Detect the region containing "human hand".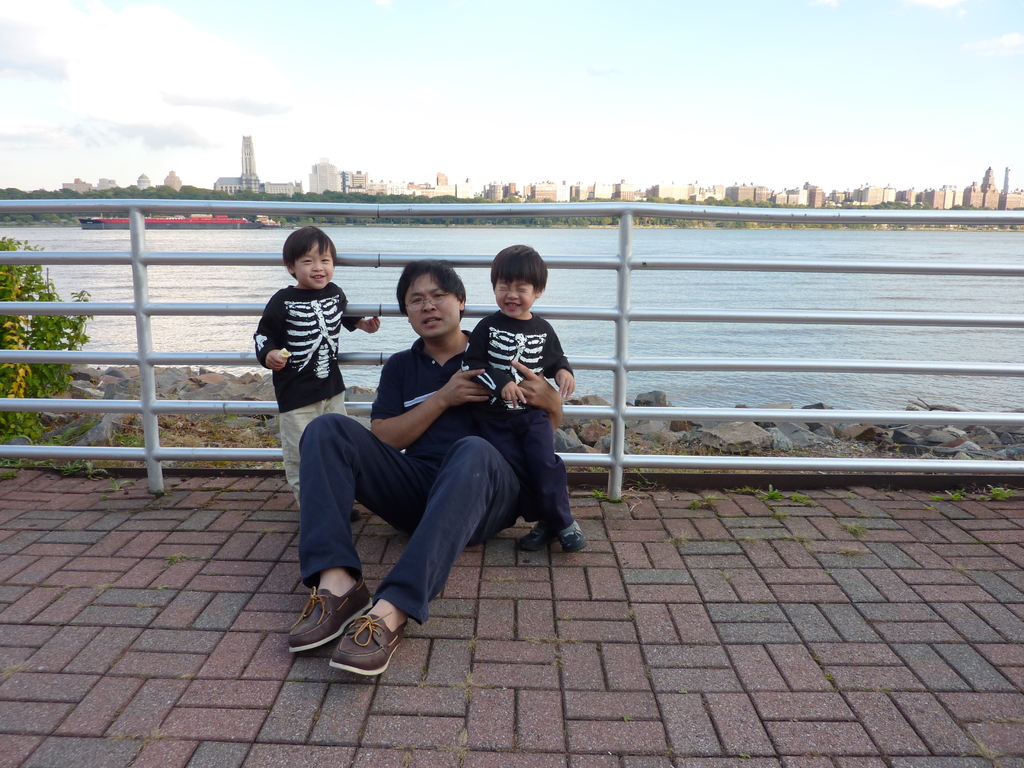
(left=381, top=368, right=491, bottom=438).
